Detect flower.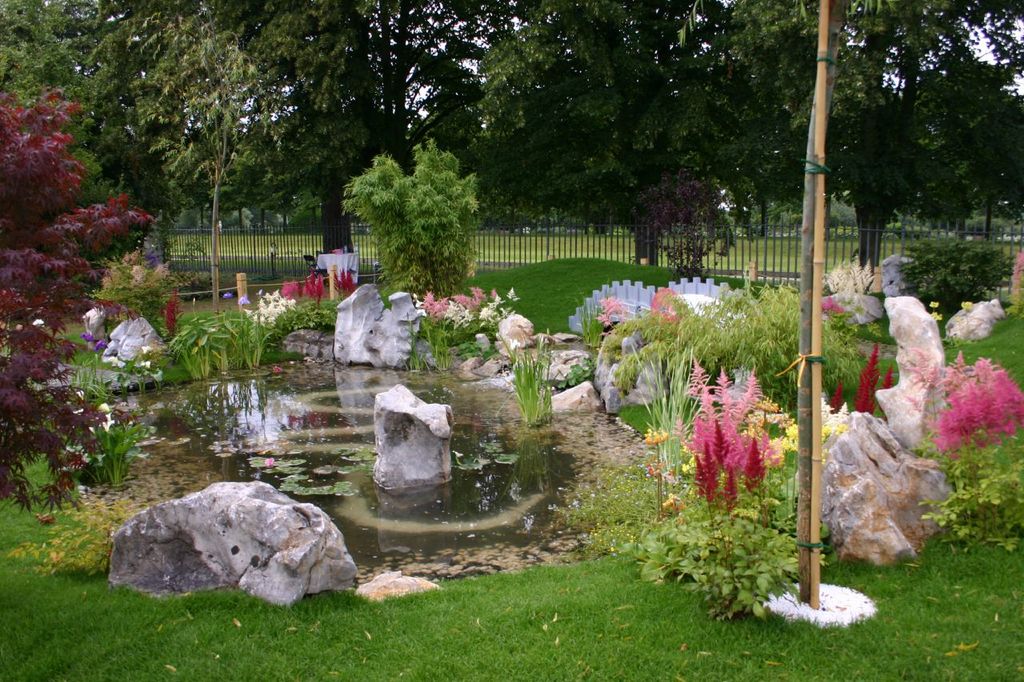
Detected at bbox=[220, 291, 235, 301].
